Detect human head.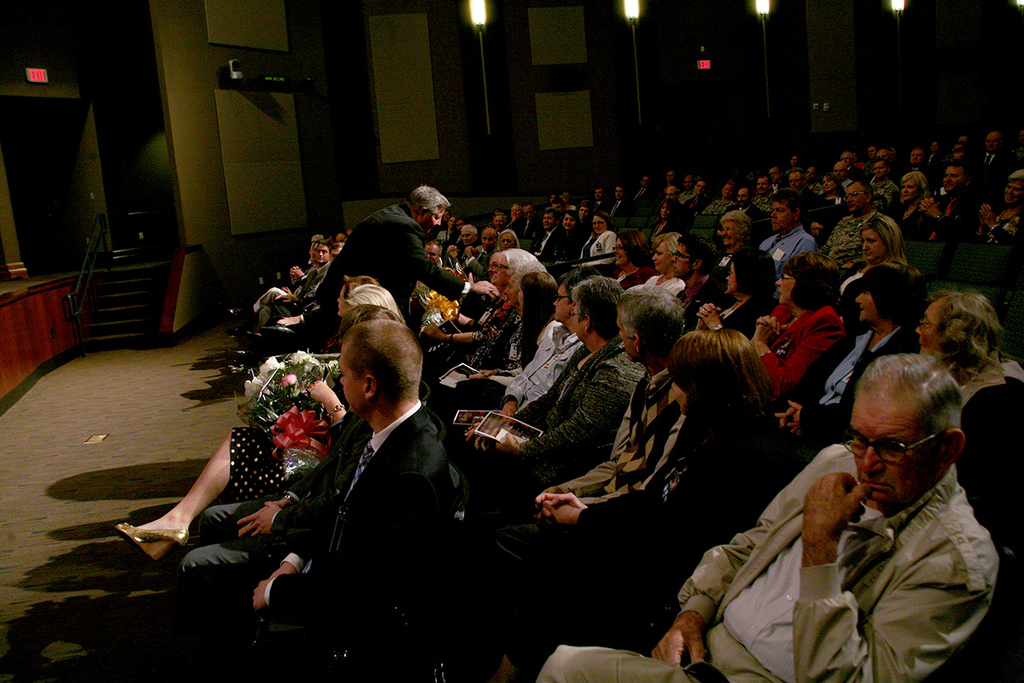
Detected at (735, 187, 752, 208).
